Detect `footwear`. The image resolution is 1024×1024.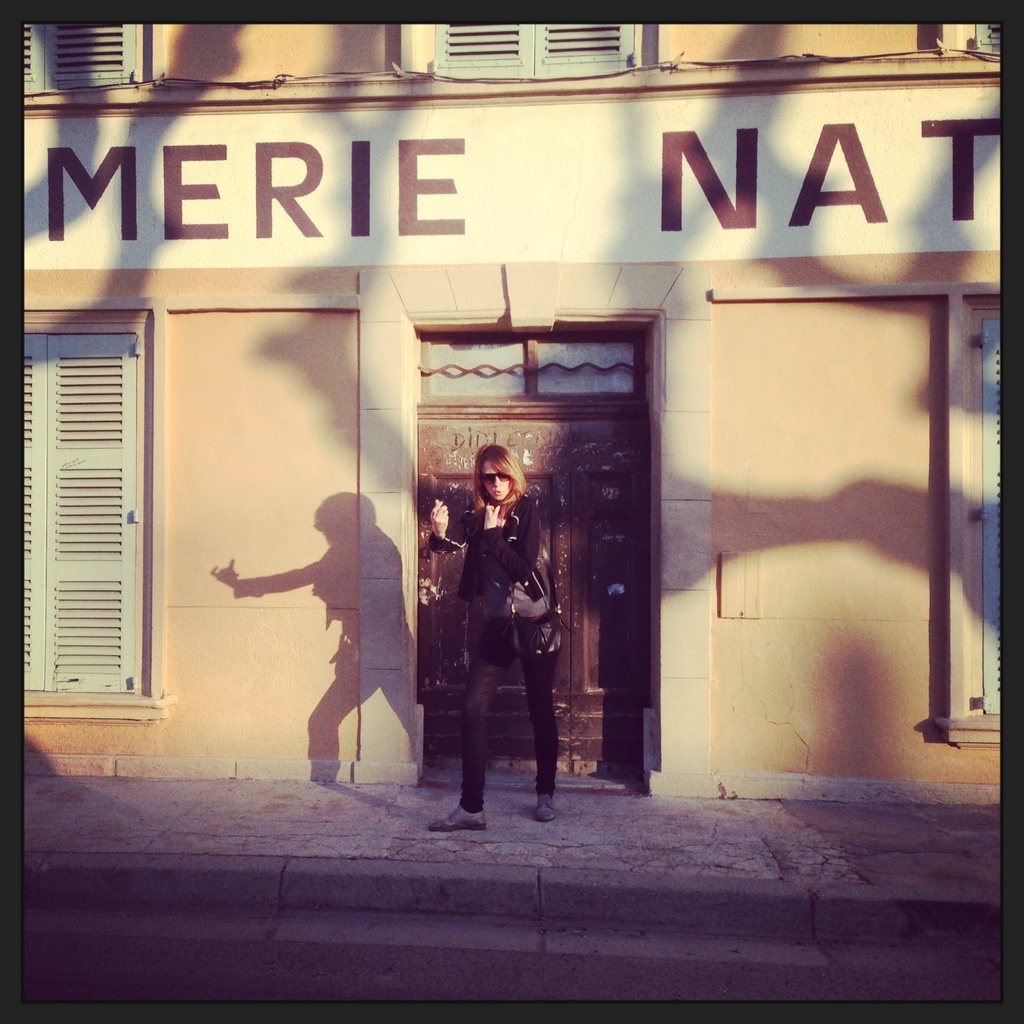
left=534, top=797, right=557, bottom=827.
